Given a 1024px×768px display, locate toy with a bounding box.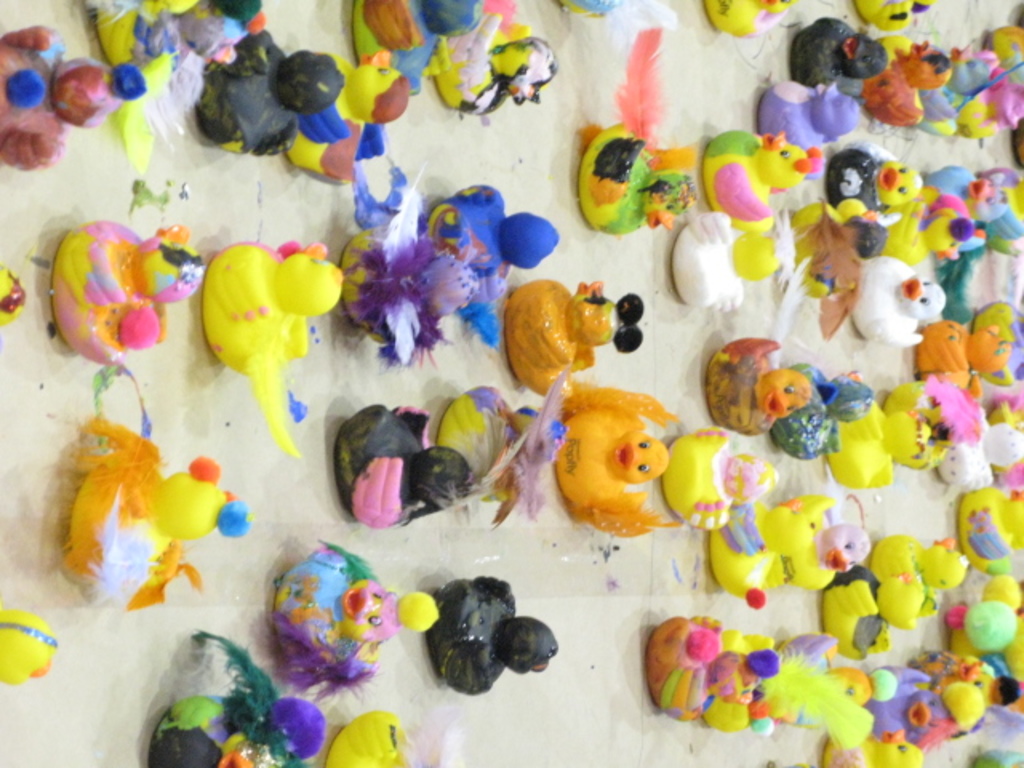
Located: select_region(661, 427, 781, 536).
